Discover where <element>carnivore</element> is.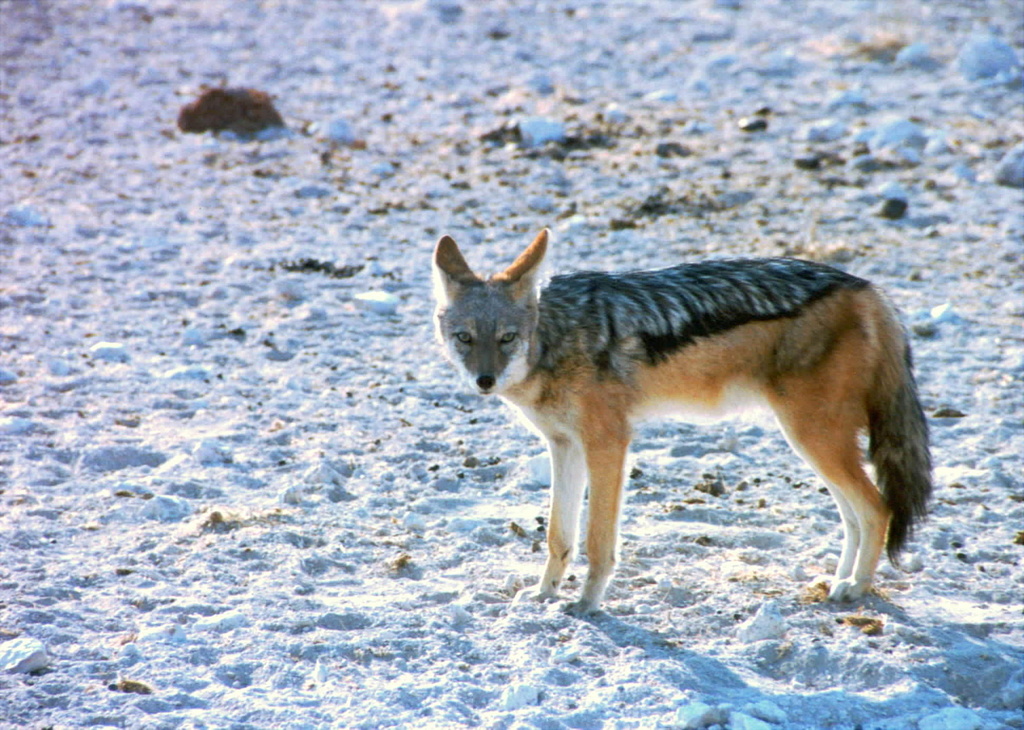
Discovered at [431, 225, 925, 645].
